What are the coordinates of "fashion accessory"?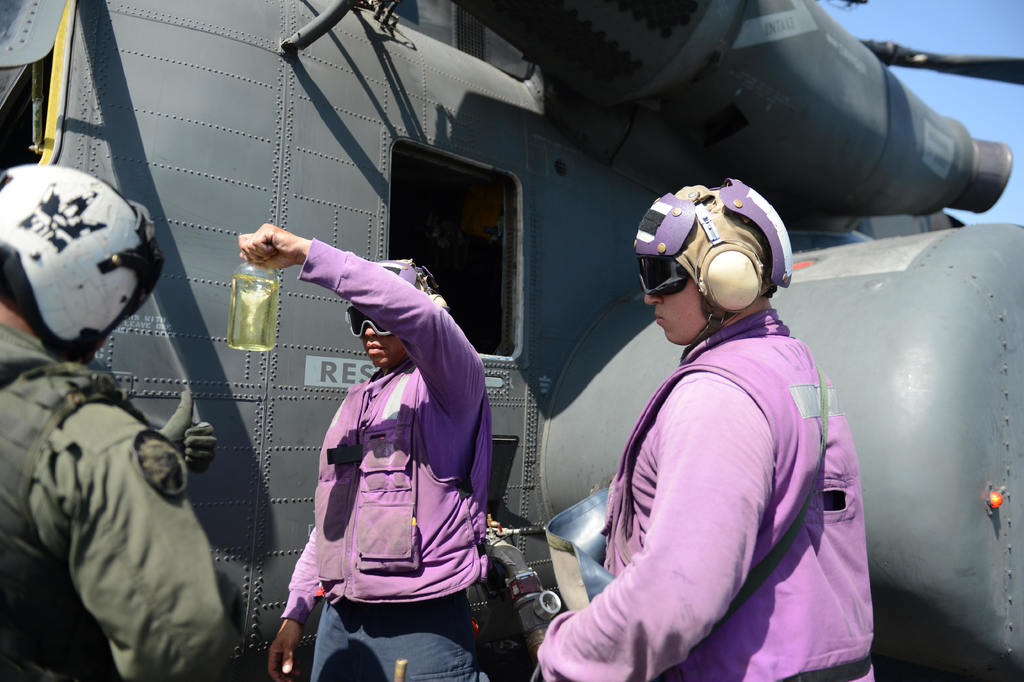
locate(636, 254, 688, 297).
